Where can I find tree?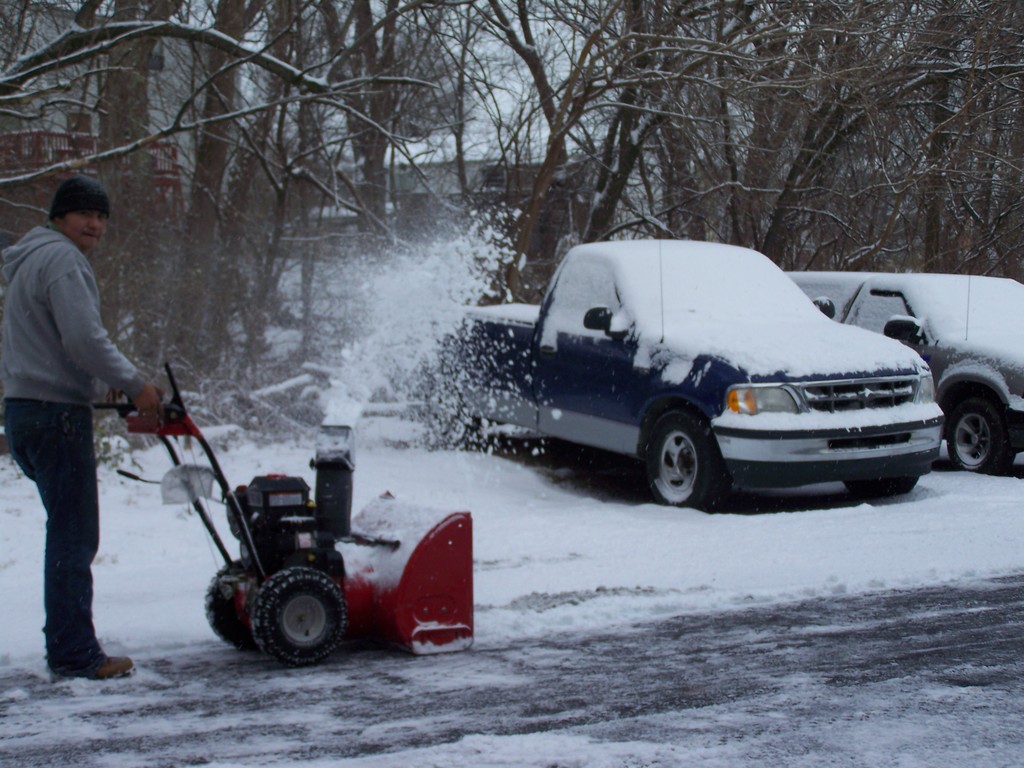
You can find it at x1=602 y1=0 x2=769 y2=260.
